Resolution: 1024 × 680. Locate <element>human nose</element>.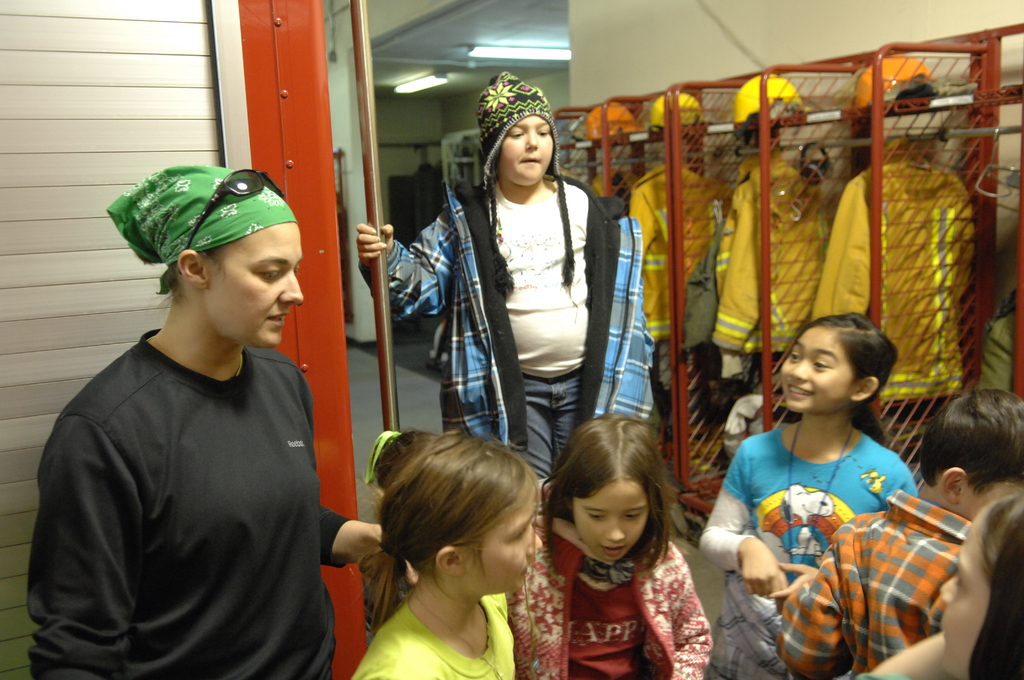
rect(280, 272, 305, 303).
